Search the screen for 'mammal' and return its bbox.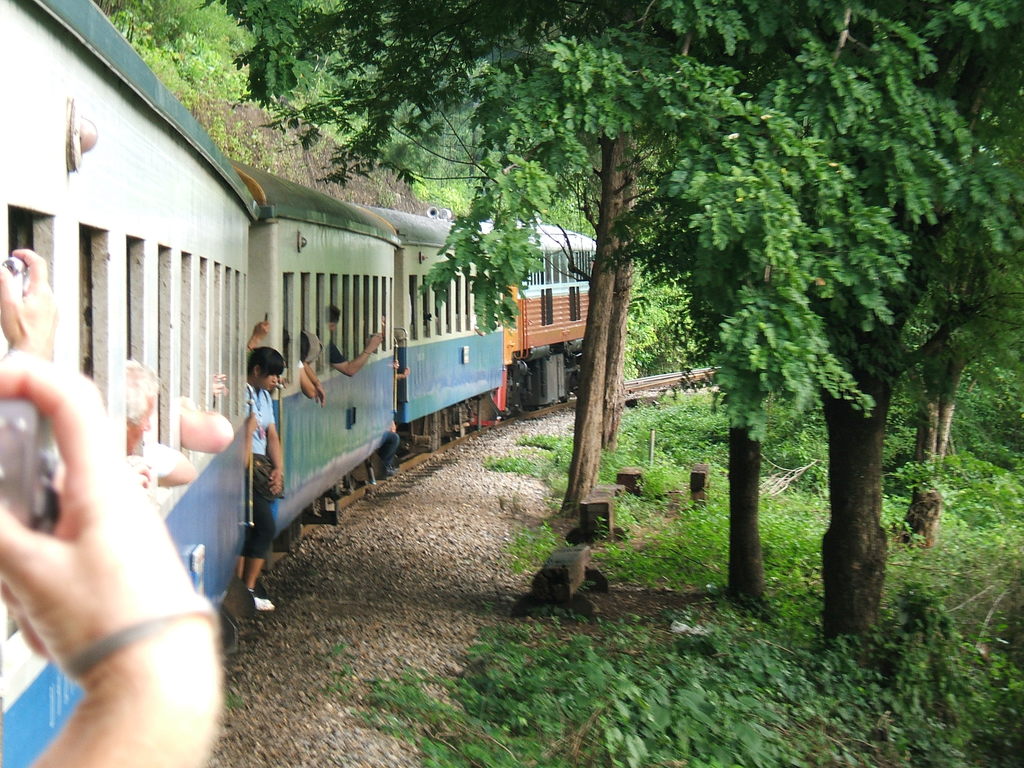
Found: 175, 390, 230, 458.
